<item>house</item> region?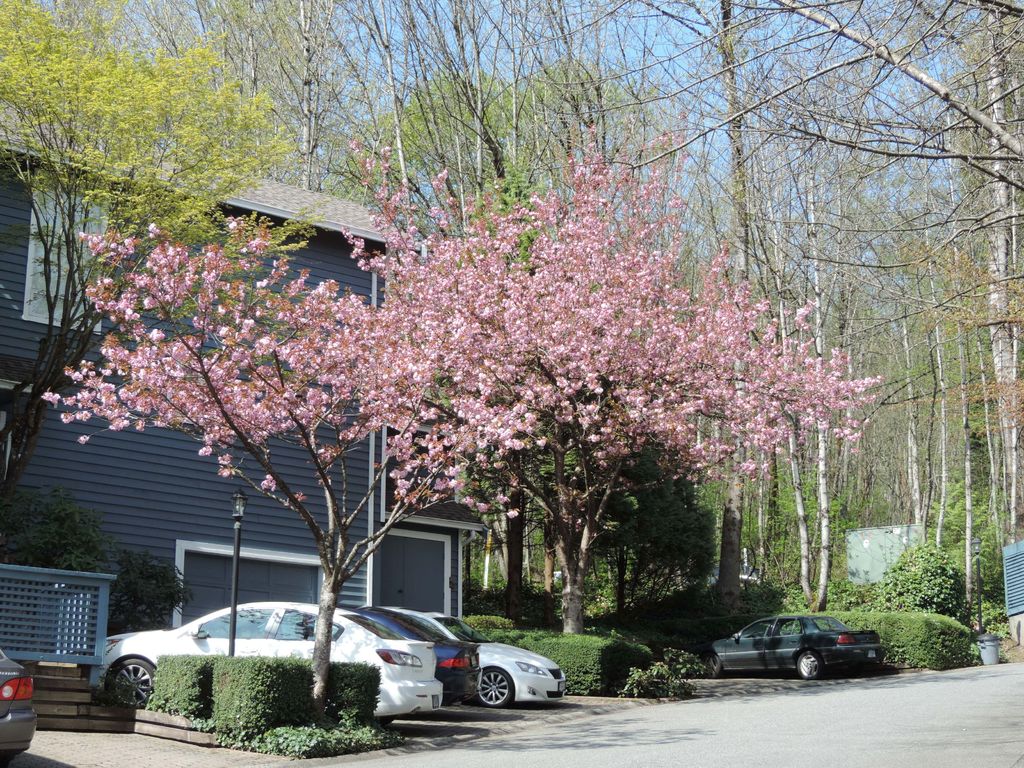
Rect(0, 90, 488, 621)
